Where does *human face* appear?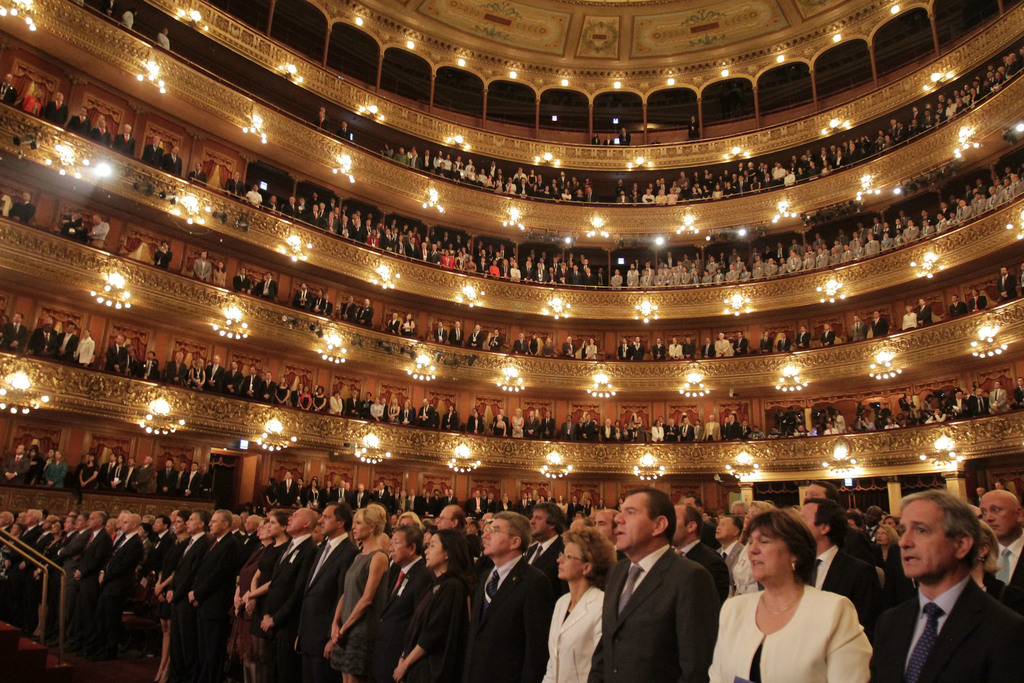
Appears at (left=979, top=494, right=1011, bottom=539).
